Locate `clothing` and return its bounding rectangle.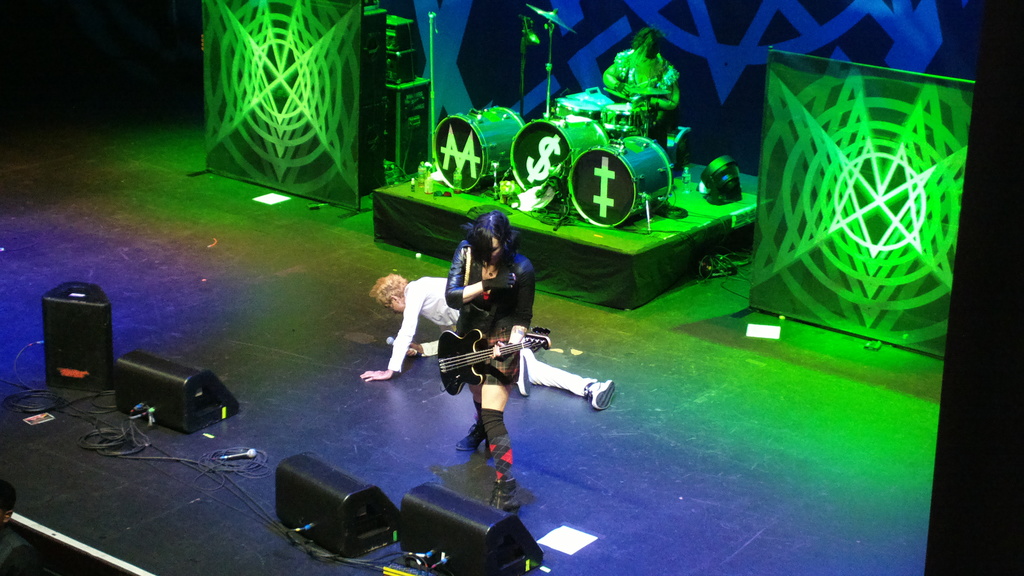
pyautogui.locateOnScreen(390, 272, 588, 403).
